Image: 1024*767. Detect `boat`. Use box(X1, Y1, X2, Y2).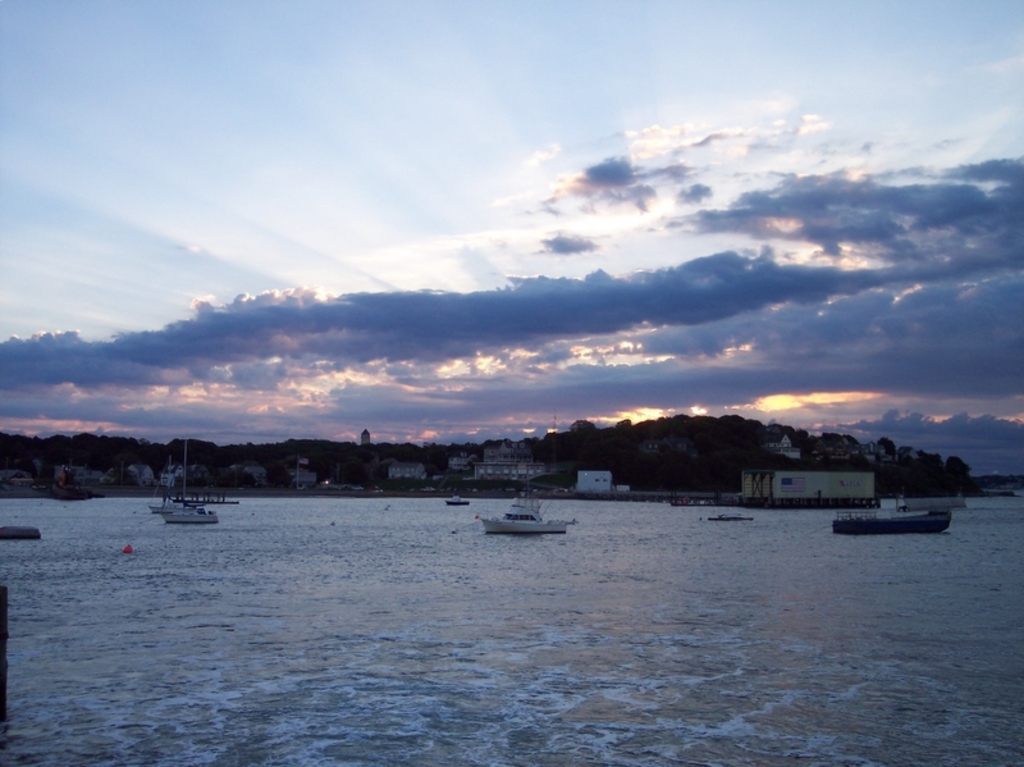
box(829, 506, 954, 535).
